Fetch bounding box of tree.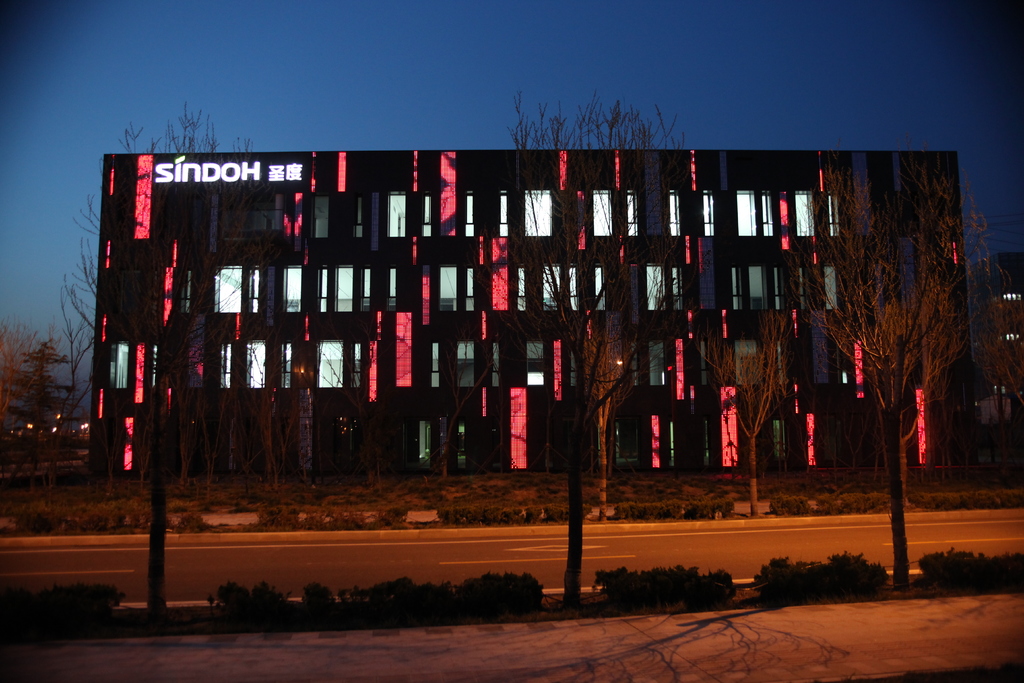
Bbox: box(458, 90, 706, 599).
